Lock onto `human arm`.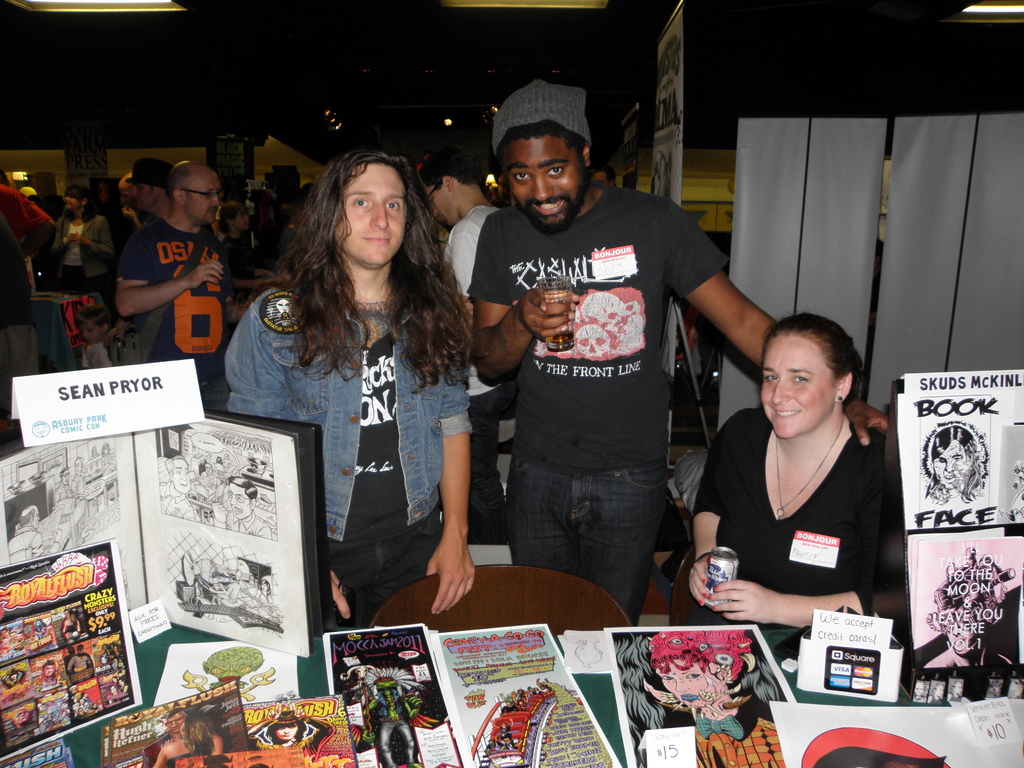
Locked: <bbox>419, 328, 480, 617</bbox>.
